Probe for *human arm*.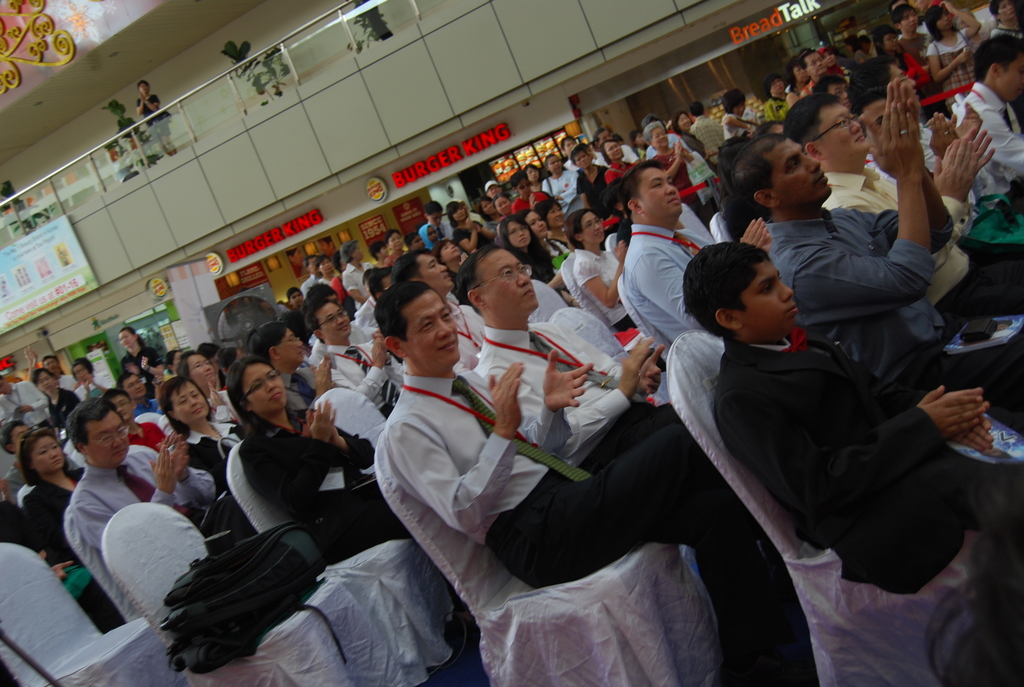
Probe result: x1=869, y1=121, x2=1002, y2=244.
